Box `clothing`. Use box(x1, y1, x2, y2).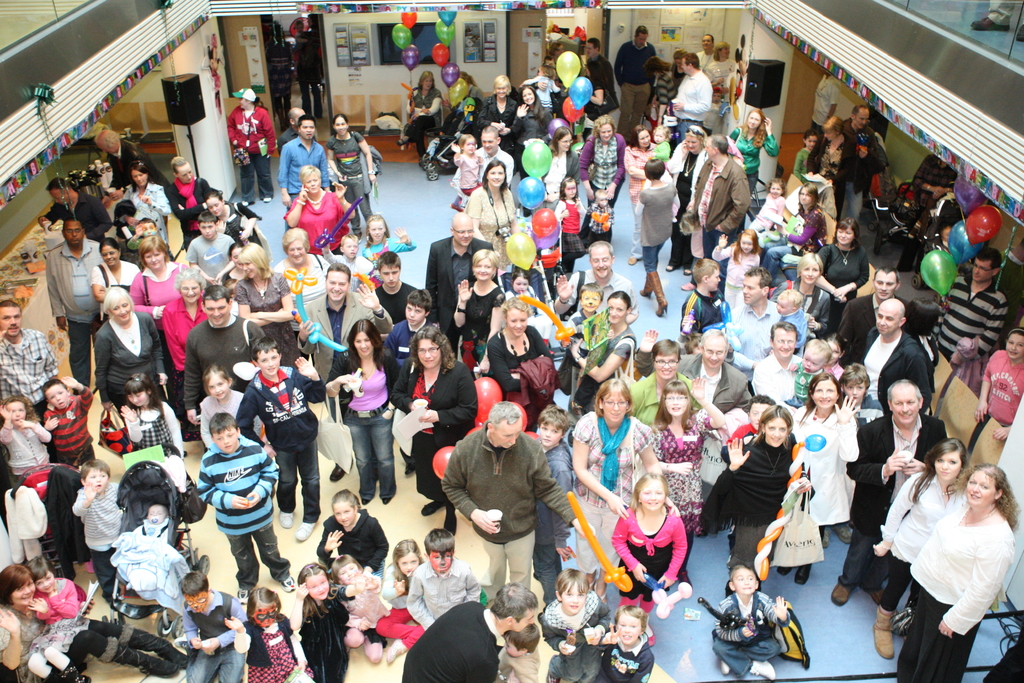
box(439, 411, 575, 590).
